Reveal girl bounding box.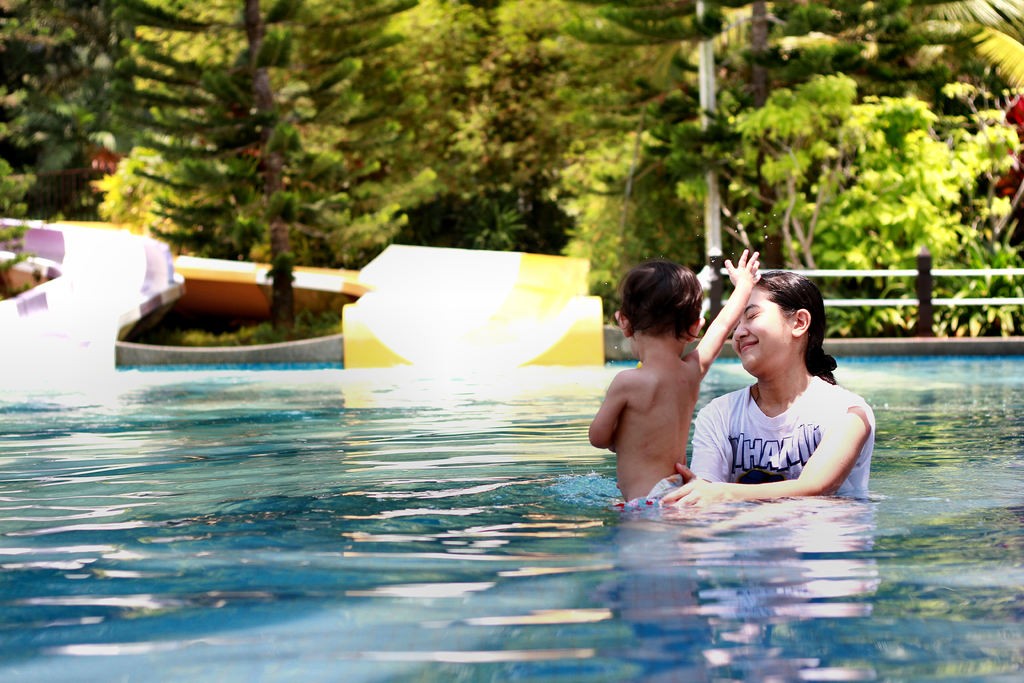
Revealed: 648:260:880:497.
